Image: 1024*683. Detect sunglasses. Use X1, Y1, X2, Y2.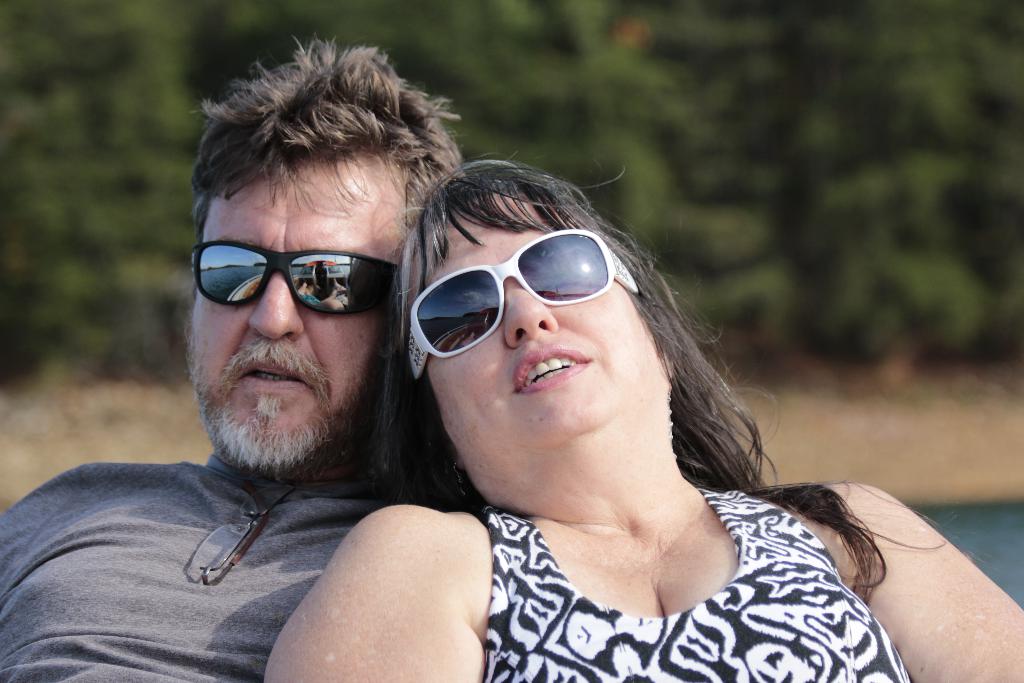
399, 216, 646, 383.
